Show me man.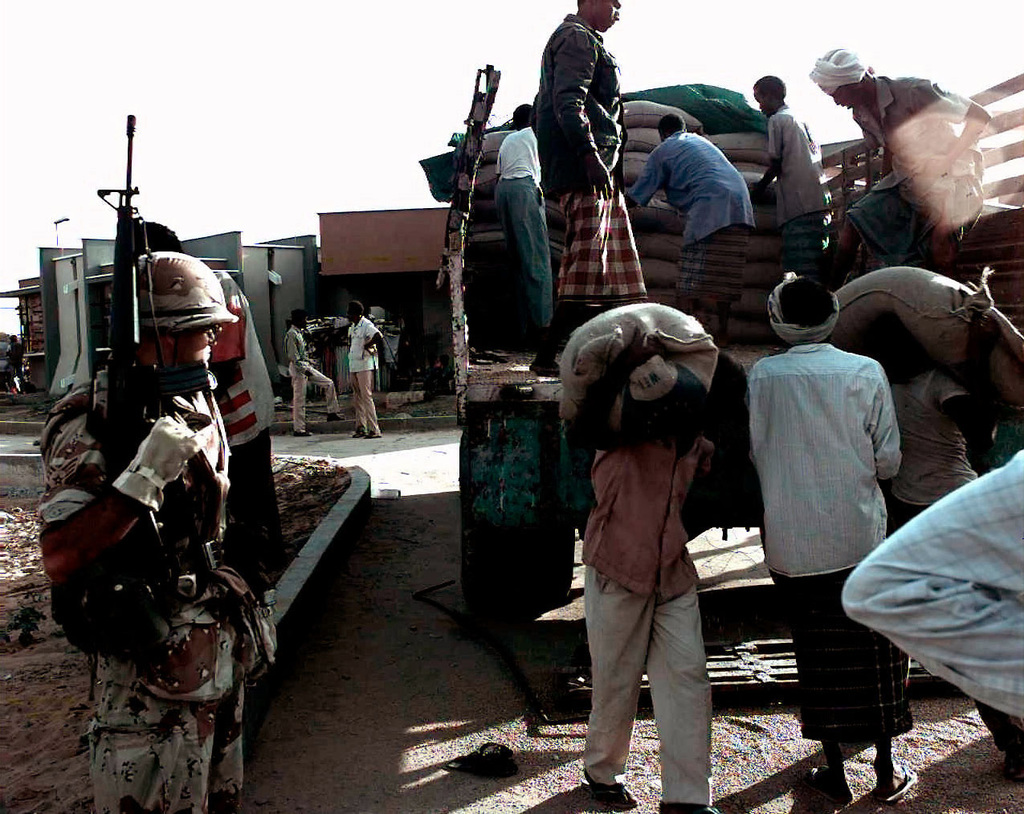
man is here: region(491, 105, 566, 358).
